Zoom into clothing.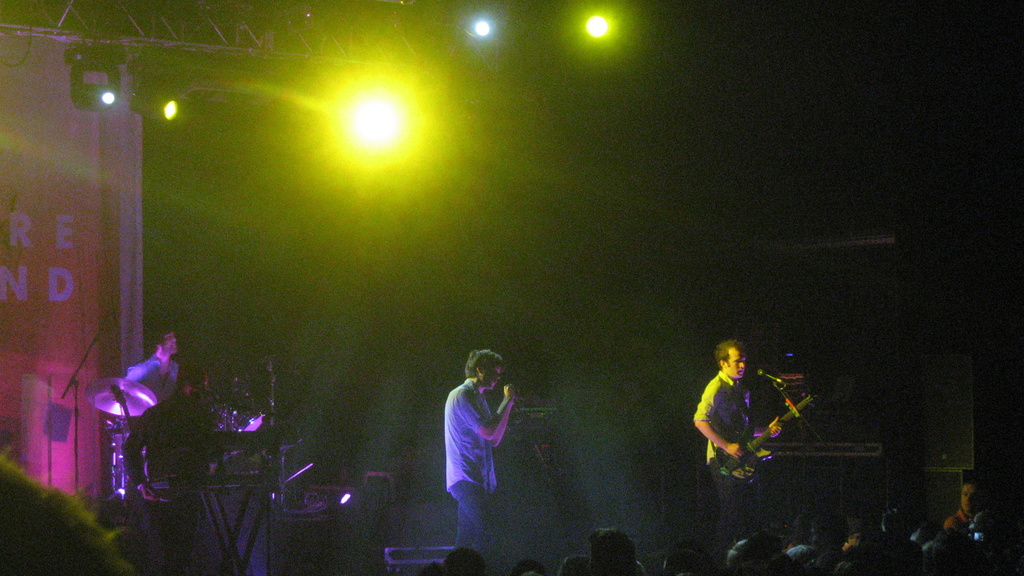
Zoom target: box=[691, 368, 754, 506].
